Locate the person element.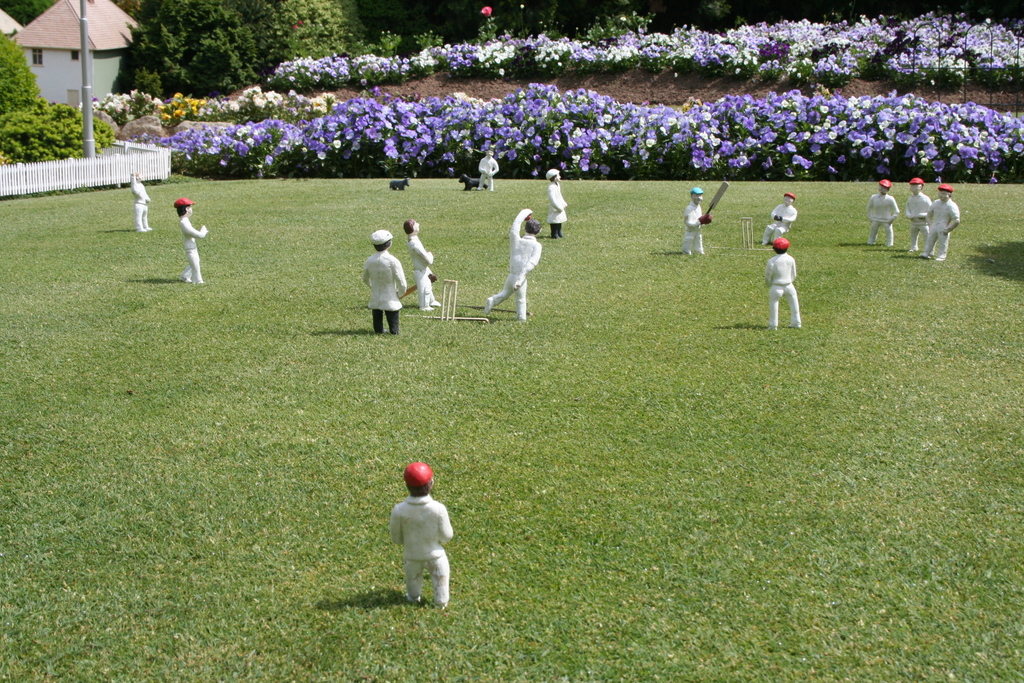
Element bbox: l=483, t=208, r=541, b=320.
